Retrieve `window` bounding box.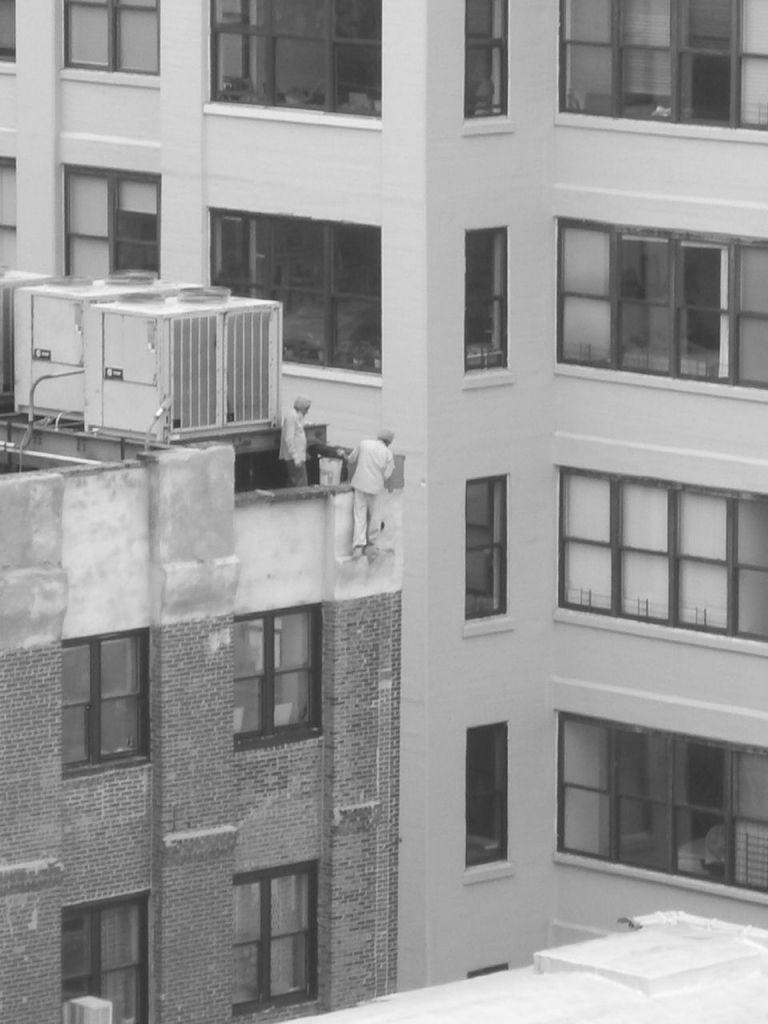
Bounding box: l=232, t=601, r=327, b=750.
